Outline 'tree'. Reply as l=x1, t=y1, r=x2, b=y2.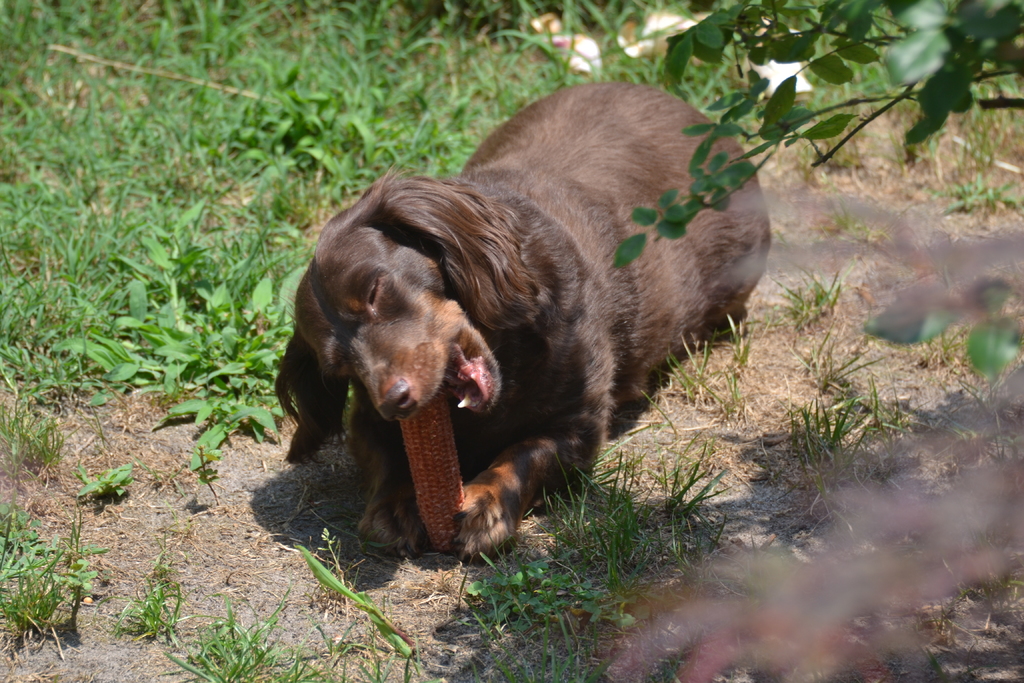
l=613, t=0, r=1023, b=381.
